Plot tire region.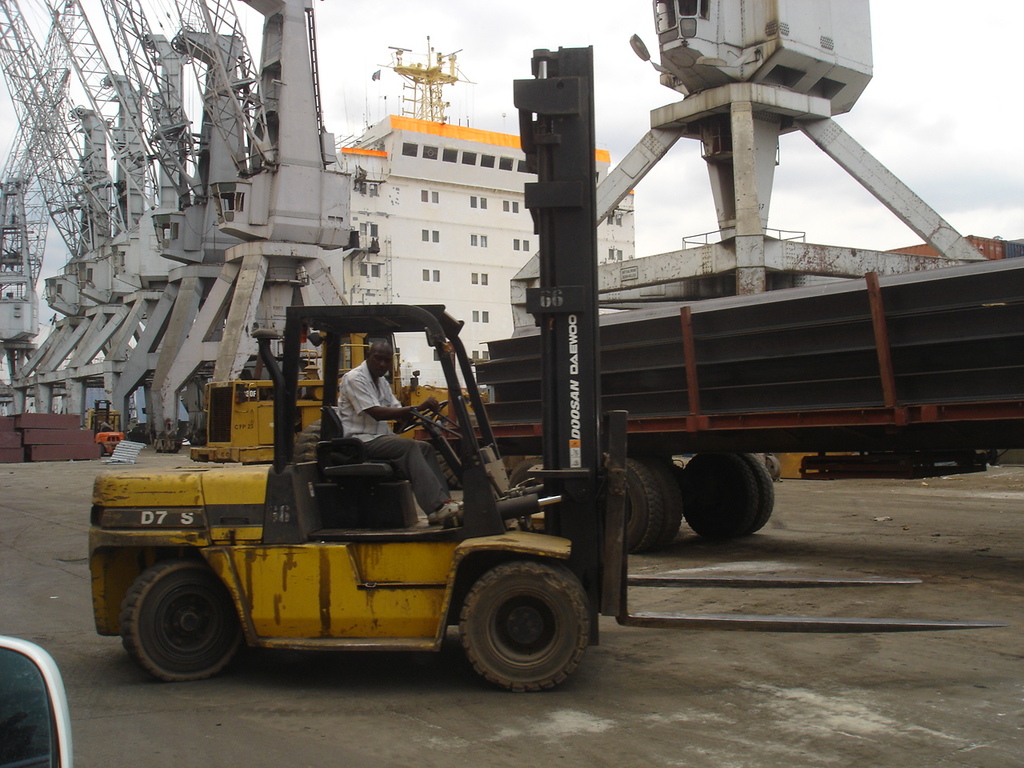
Plotted at <bbox>429, 558, 588, 698</bbox>.
